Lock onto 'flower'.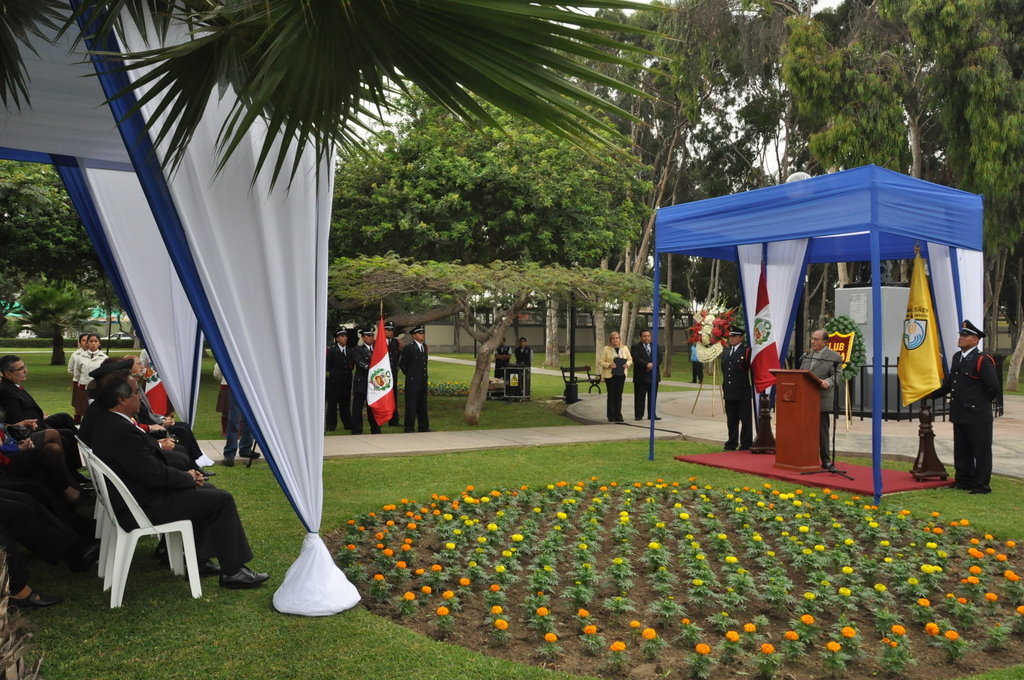
Locked: [501,549,513,559].
